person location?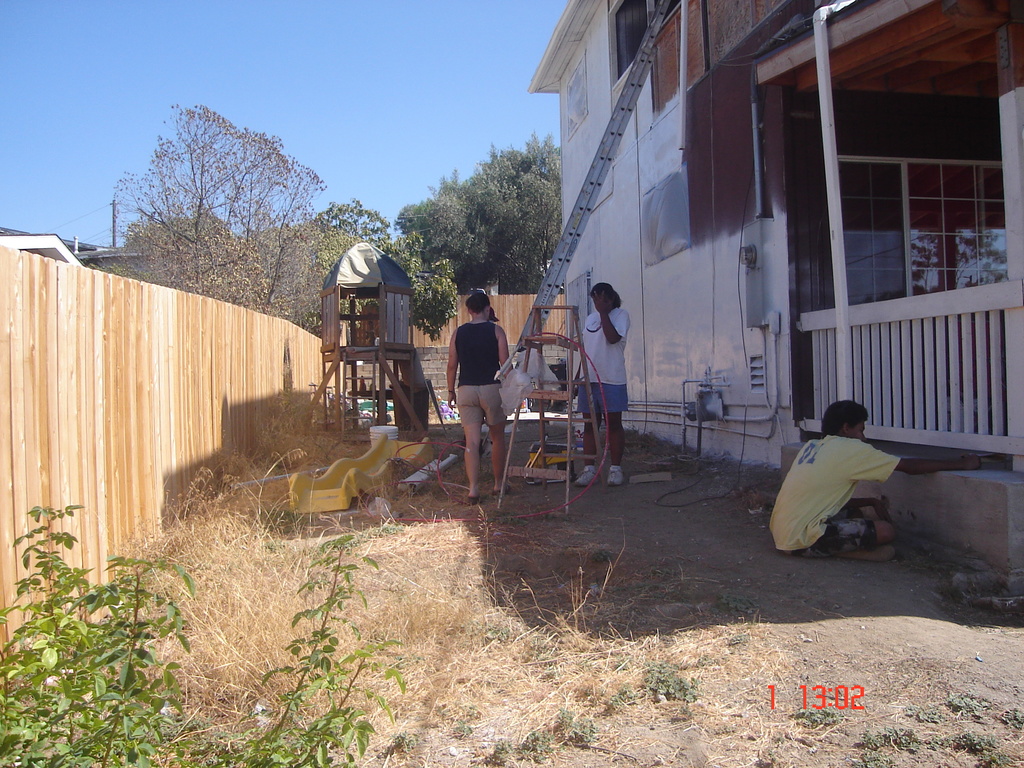
select_region(767, 395, 984, 565)
